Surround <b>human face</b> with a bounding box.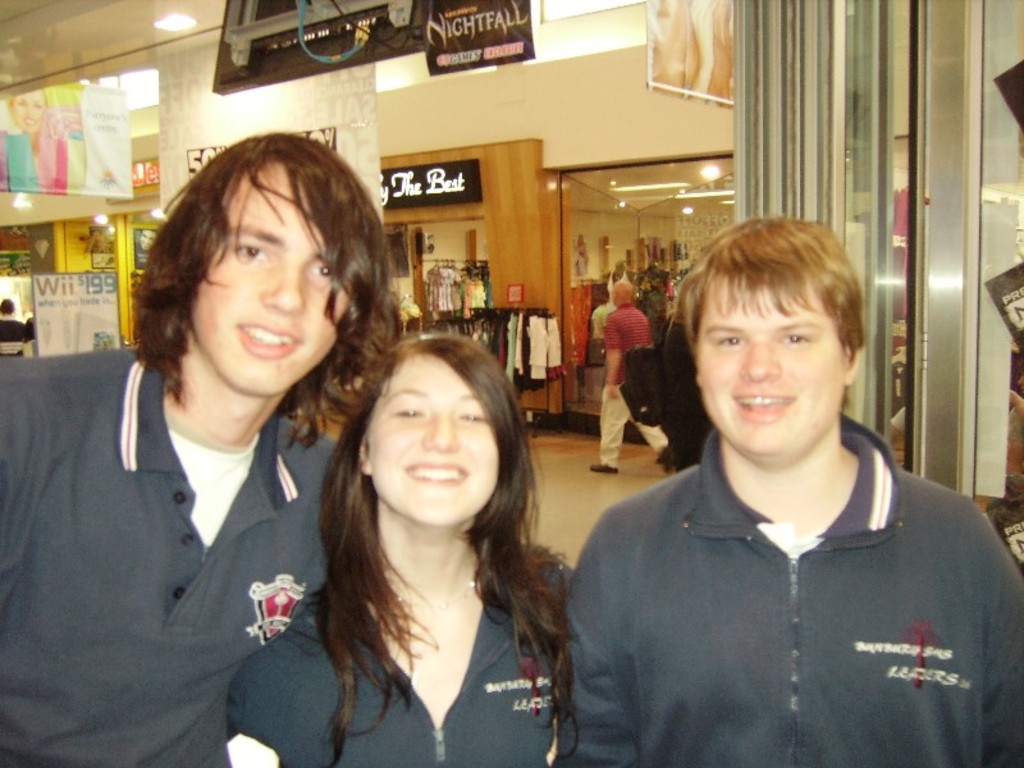
195/166/344/399.
